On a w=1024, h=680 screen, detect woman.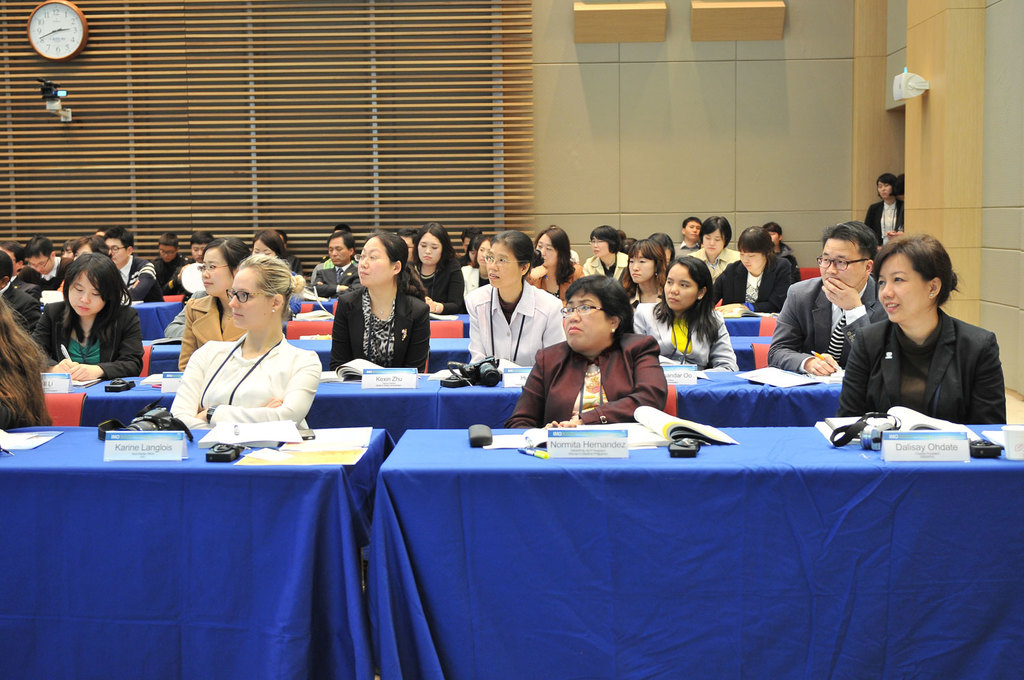
(left=631, top=255, right=738, bottom=376).
